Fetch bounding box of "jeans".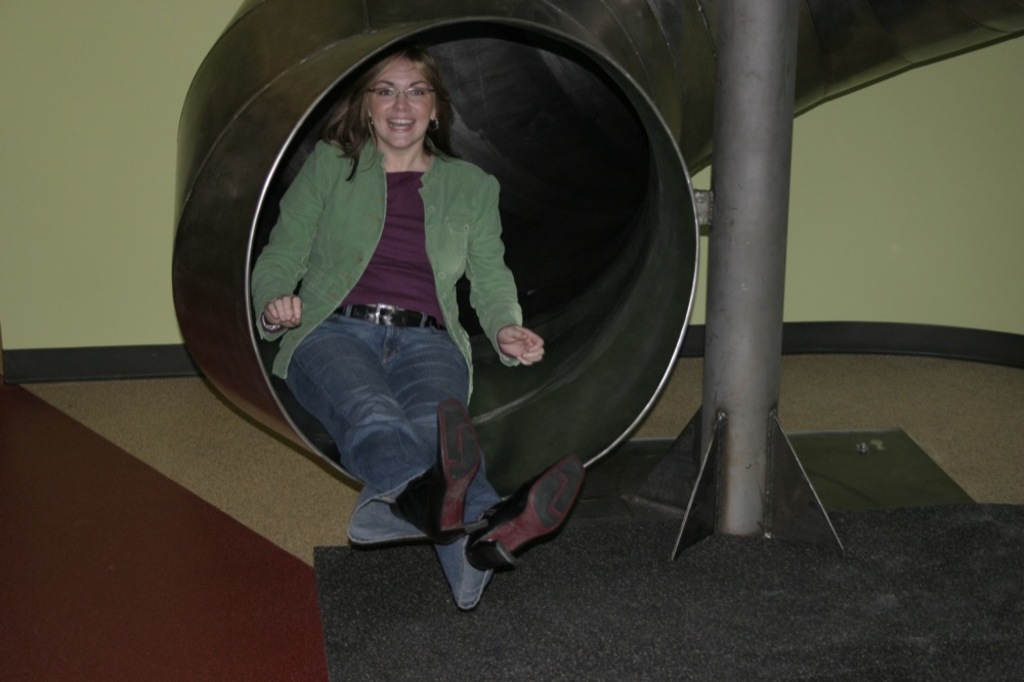
Bbox: box(287, 303, 501, 610).
